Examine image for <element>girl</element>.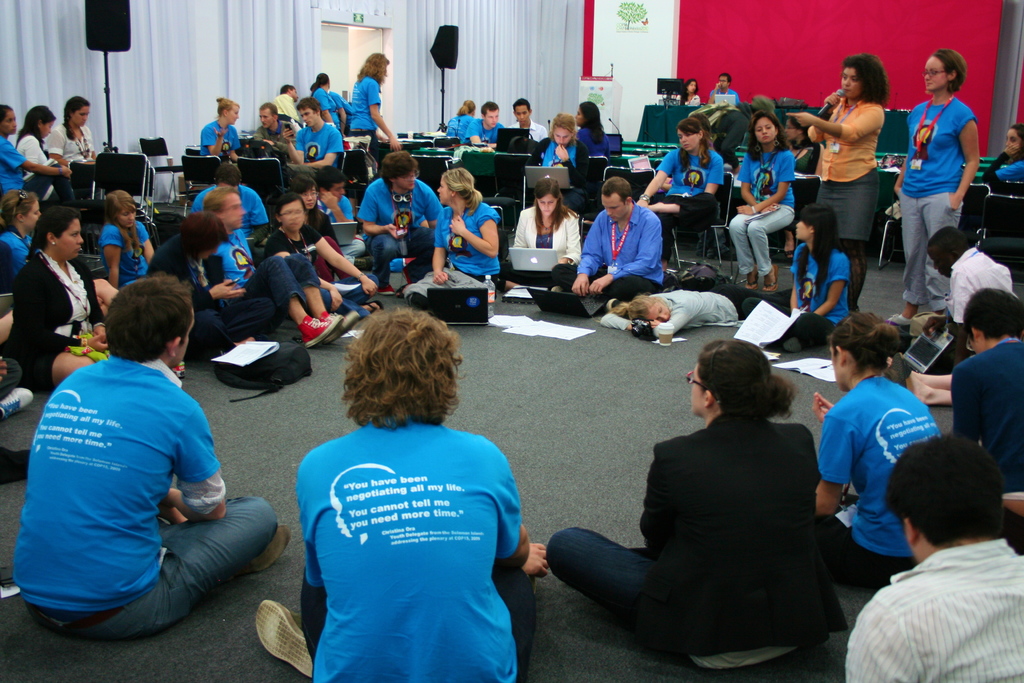
Examination result: <bbox>731, 103, 796, 288</bbox>.
